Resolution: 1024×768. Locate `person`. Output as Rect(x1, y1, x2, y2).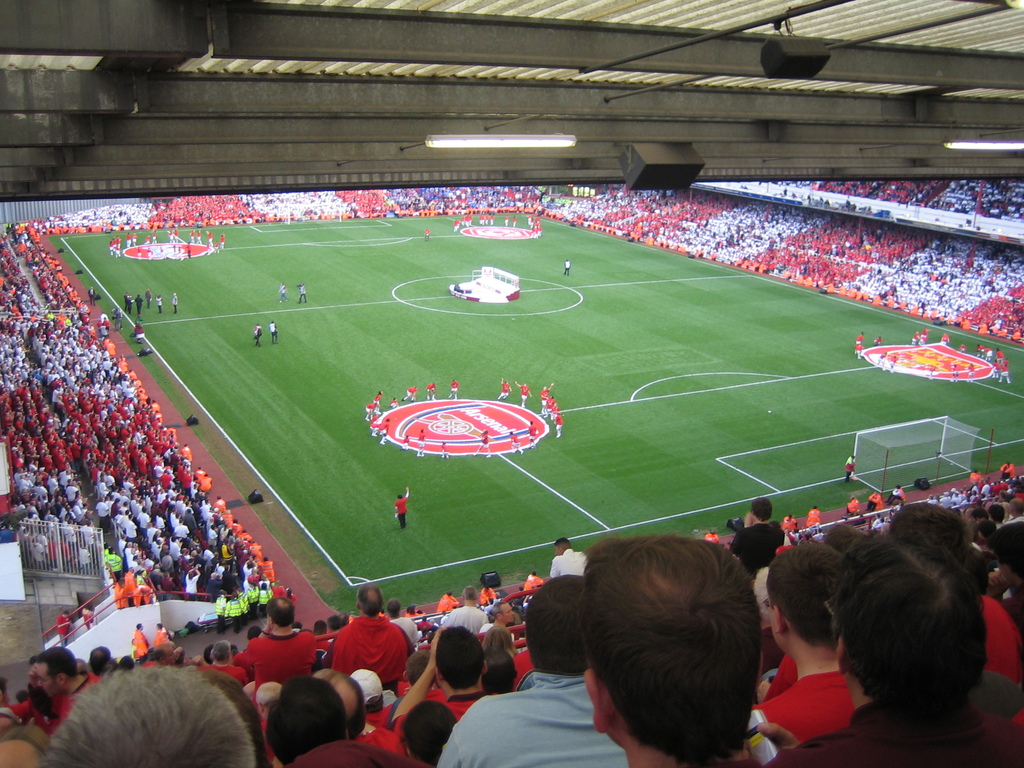
Rect(53, 609, 72, 646).
